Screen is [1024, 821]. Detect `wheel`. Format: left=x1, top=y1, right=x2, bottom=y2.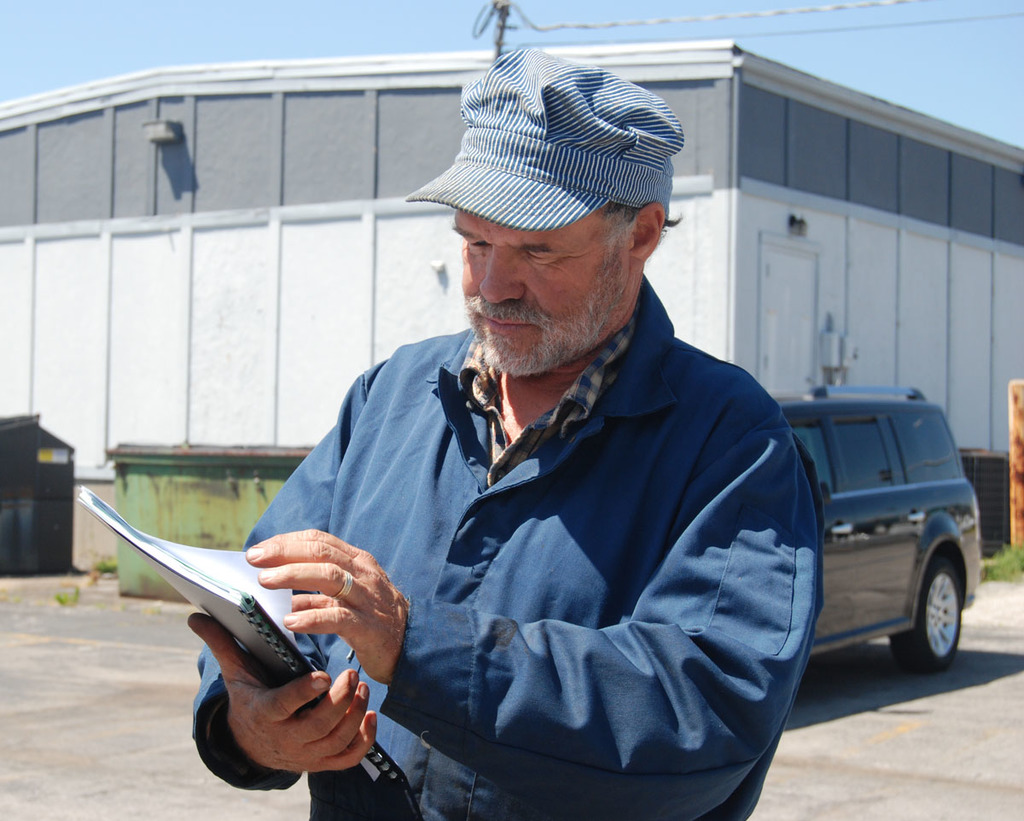
left=899, top=554, right=972, bottom=674.
